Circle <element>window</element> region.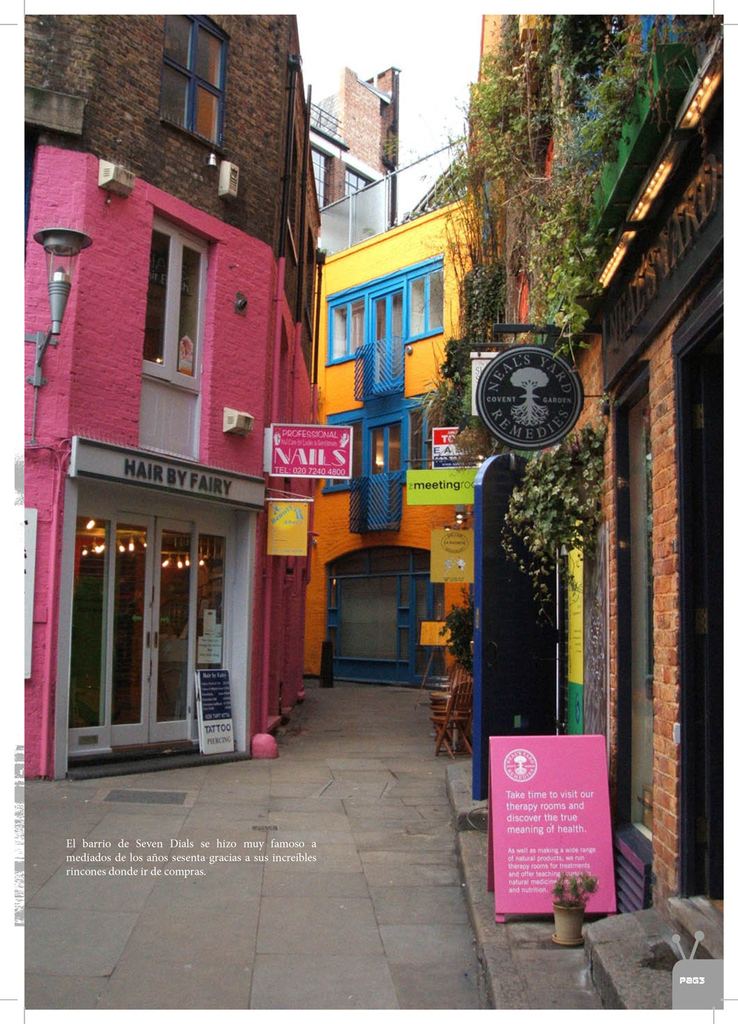
Region: left=324, top=257, right=448, bottom=397.
